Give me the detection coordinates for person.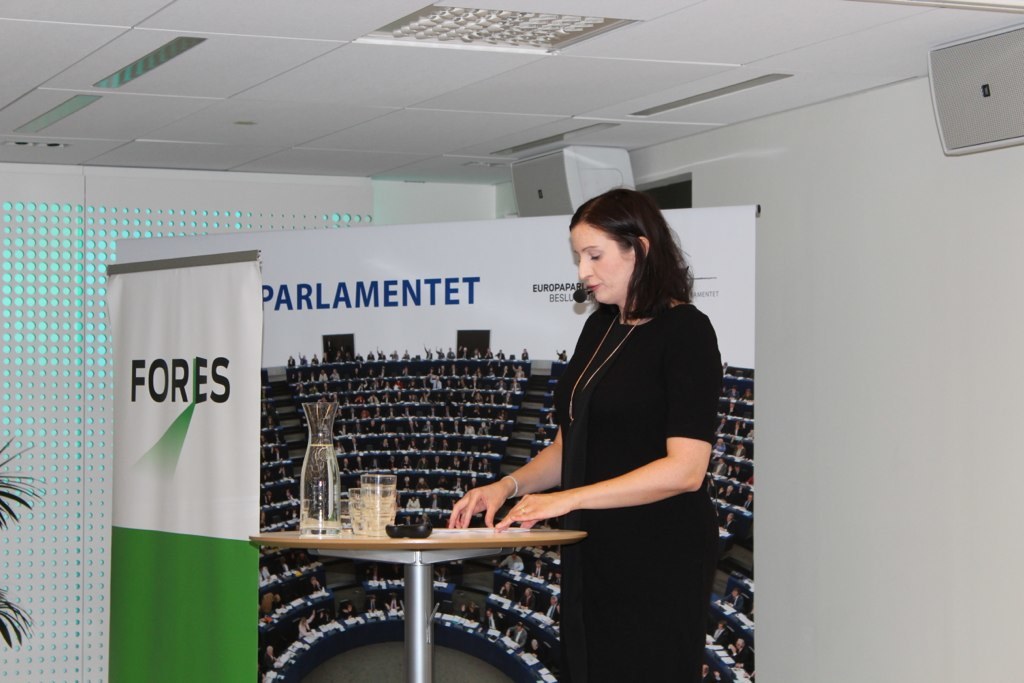
717:620:729:648.
